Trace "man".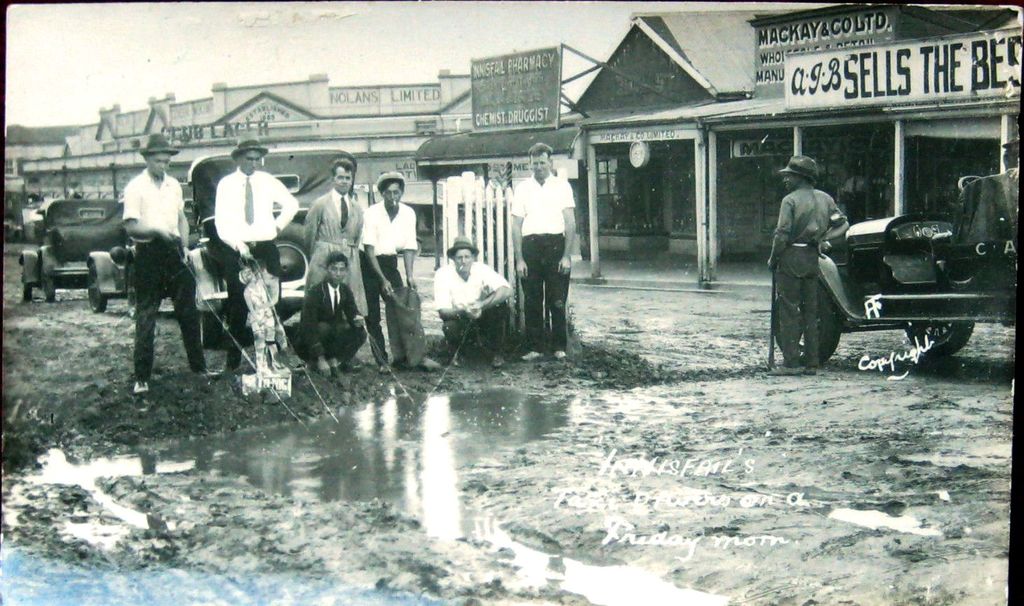
Traced to detection(121, 129, 226, 393).
